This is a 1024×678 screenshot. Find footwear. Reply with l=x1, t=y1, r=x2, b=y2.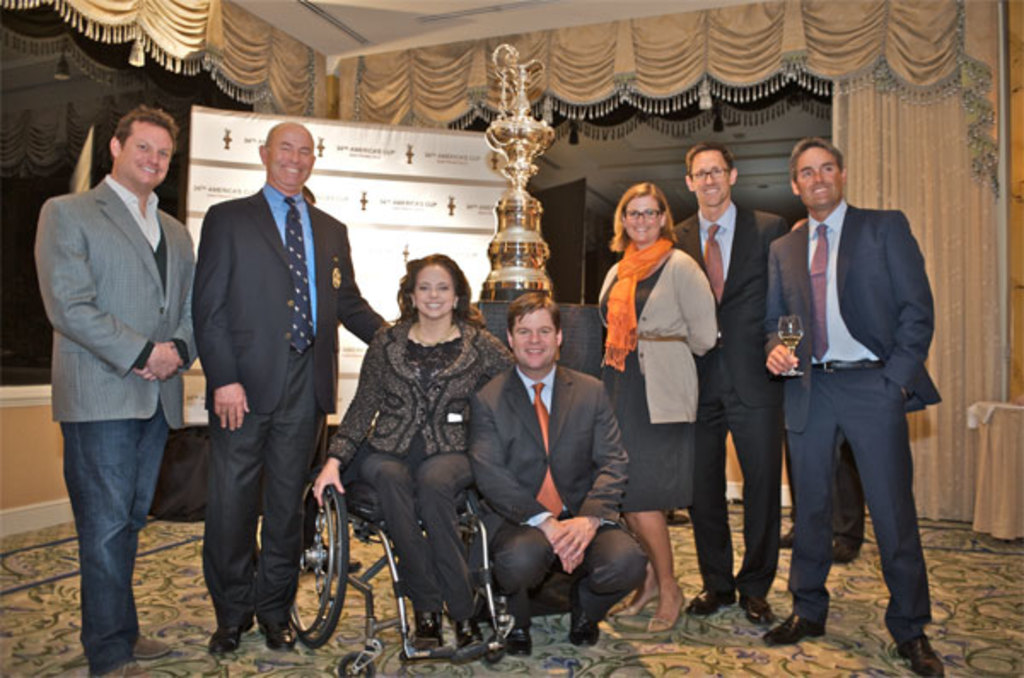
l=415, t=610, r=444, b=651.
